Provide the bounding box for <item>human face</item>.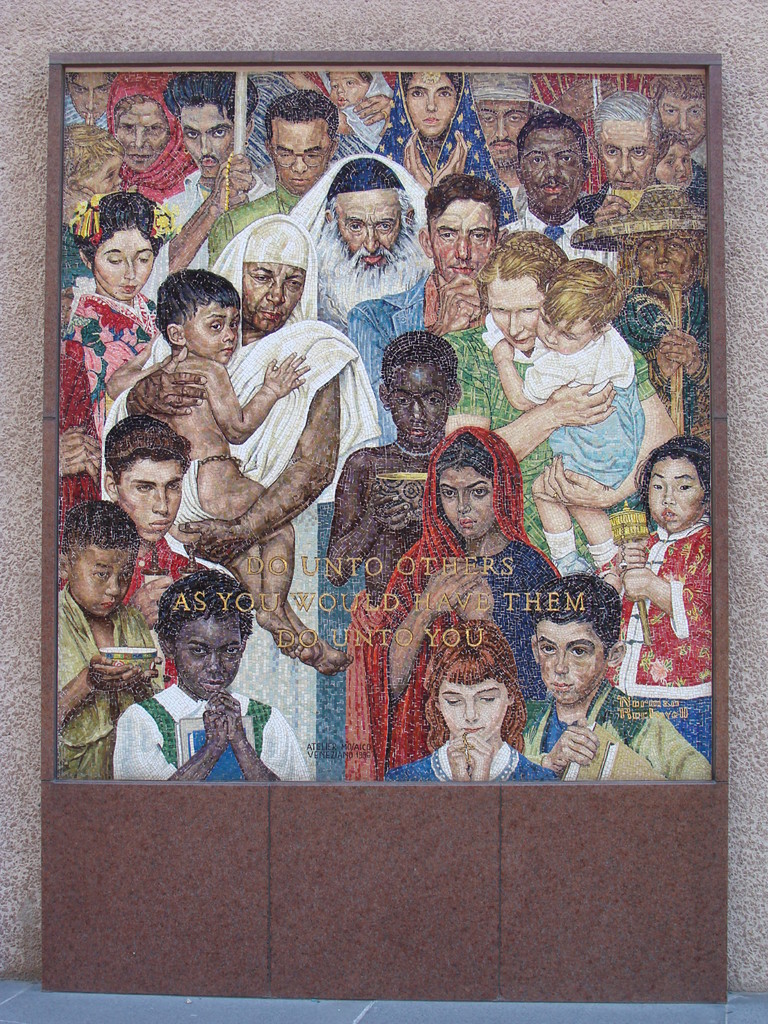
(634, 232, 696, 287).
